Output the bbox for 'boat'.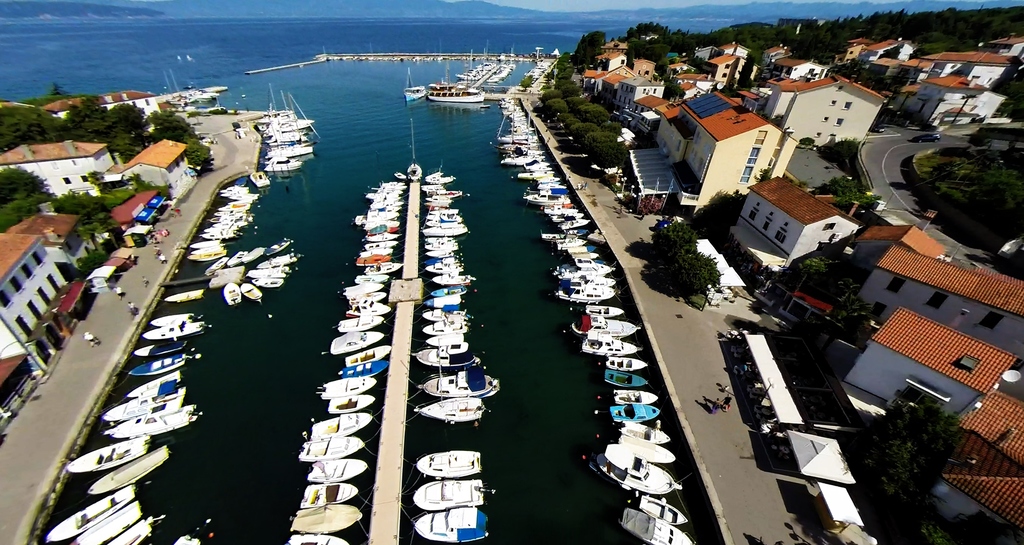
rect(603, 354, 650, 374).
